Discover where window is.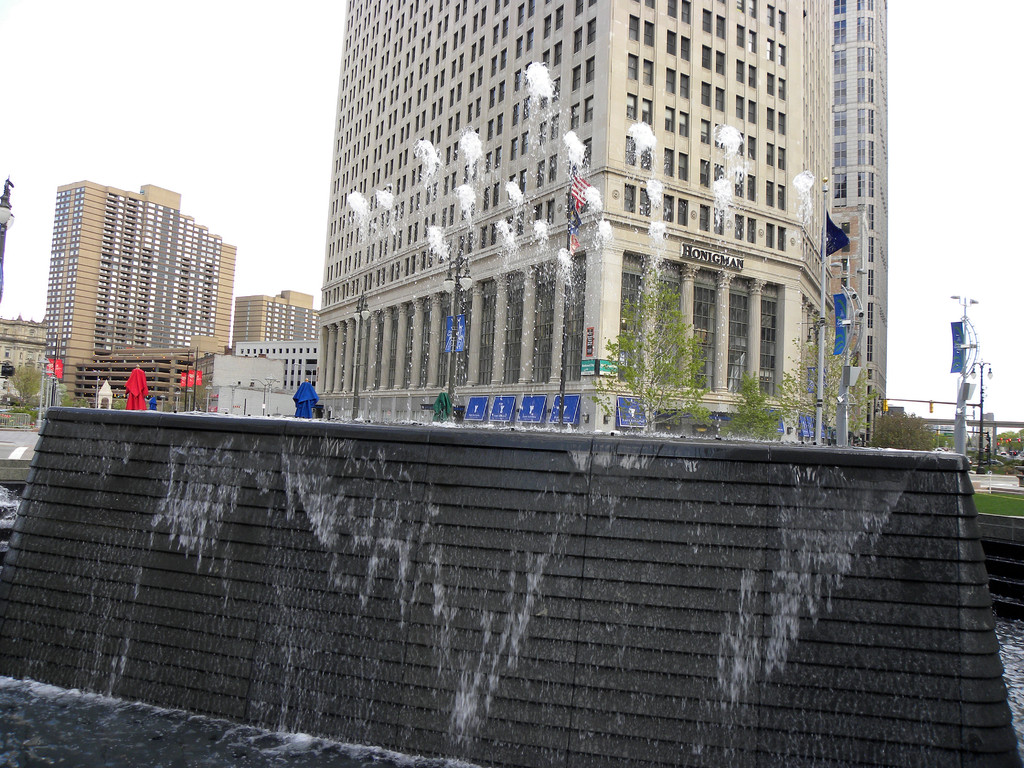
Discovered at bbox=(625, 92, 639, 120).
